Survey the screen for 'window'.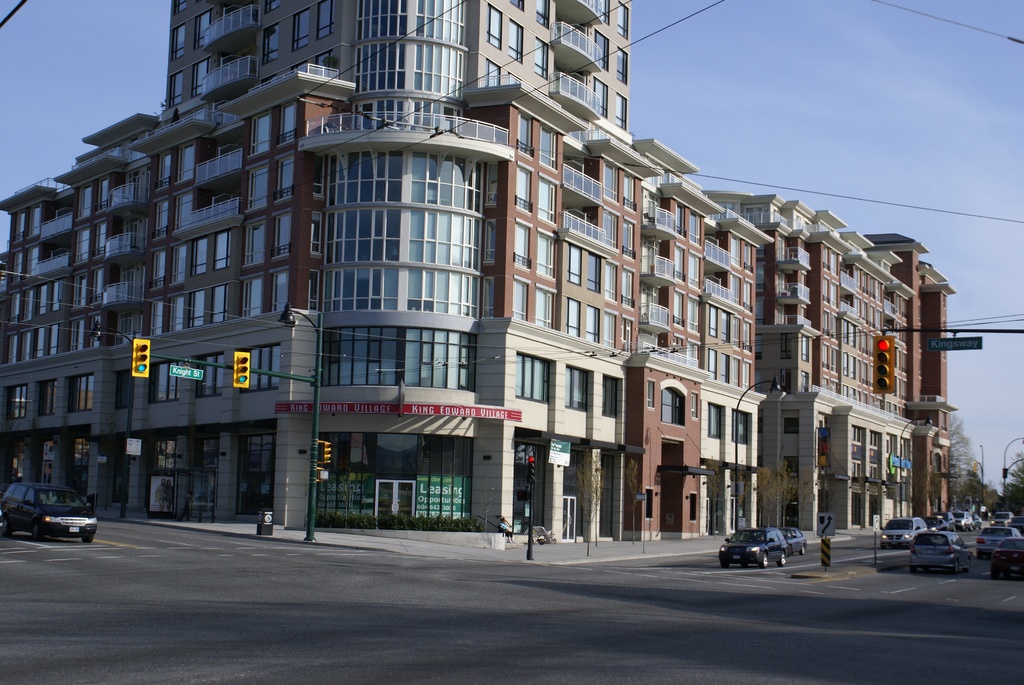
Survey found: bbox=[535, 0, 549, 22].
